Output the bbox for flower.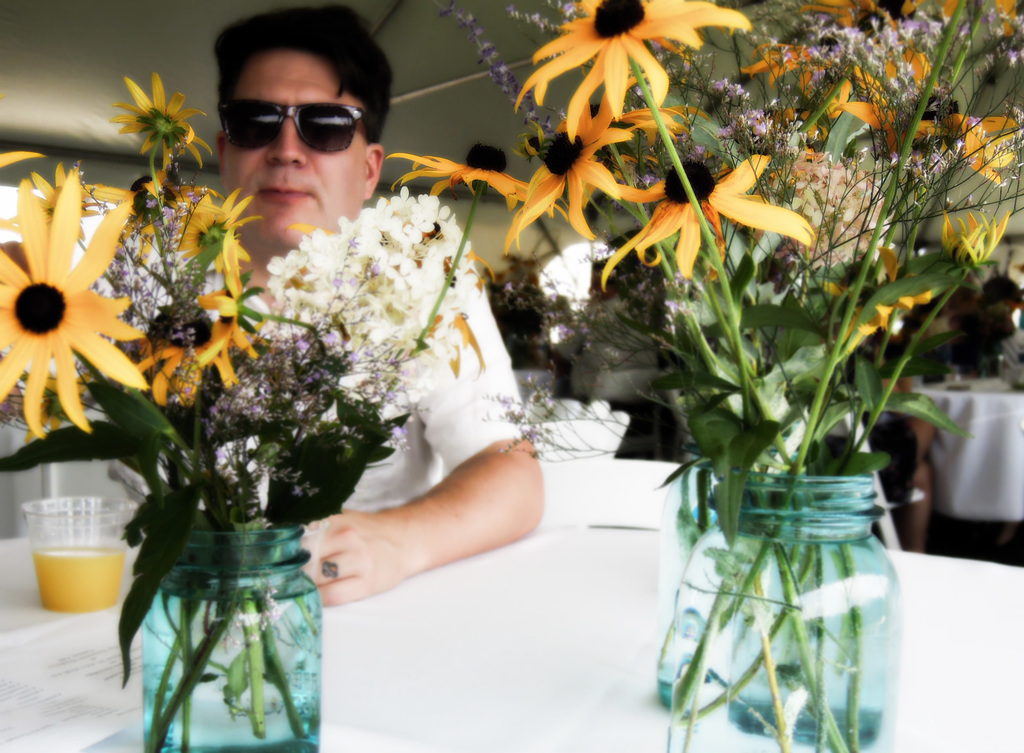
locate(194, 230, 261, 386).
